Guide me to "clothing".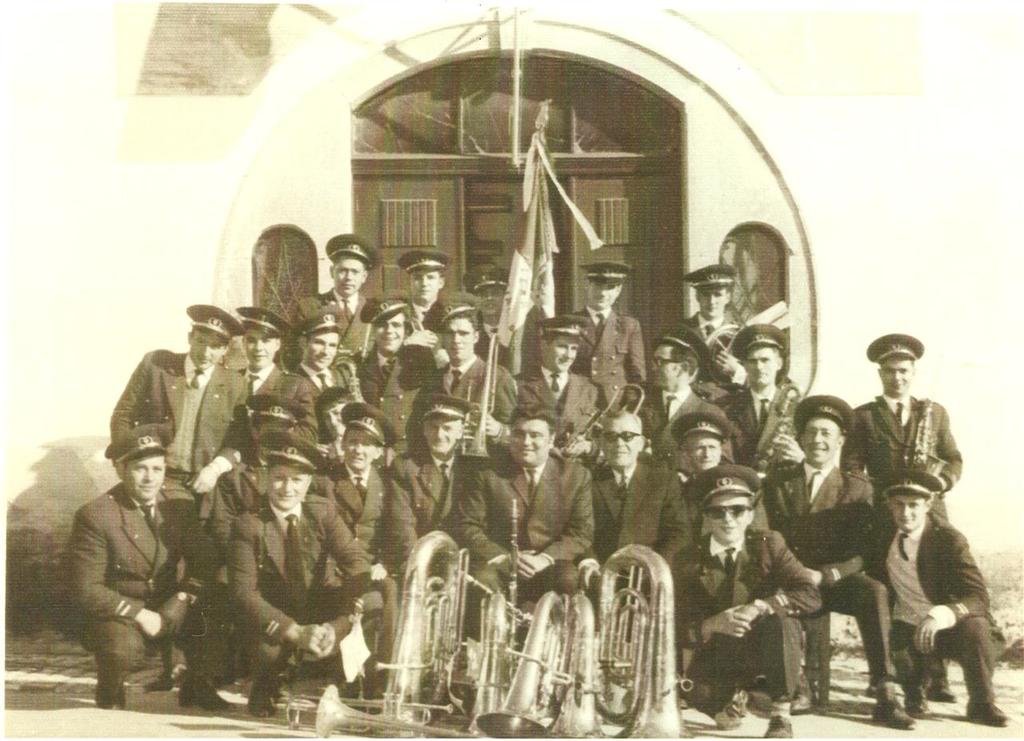
Guidance: 108 338 250 537.
